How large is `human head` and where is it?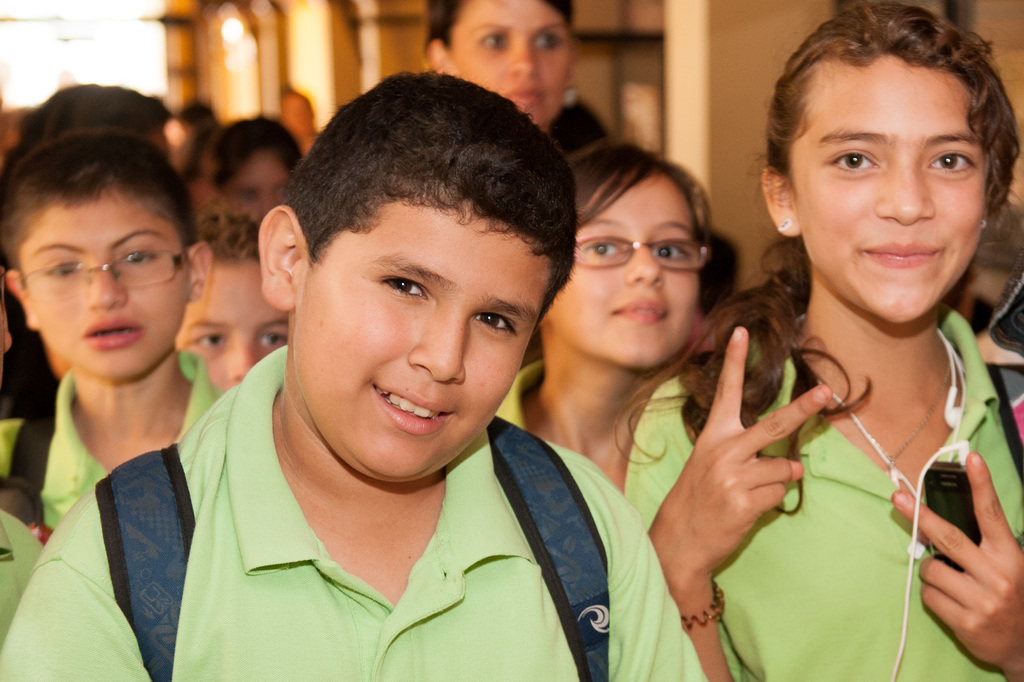
Bounding box: (425, 0, 575, 127).
